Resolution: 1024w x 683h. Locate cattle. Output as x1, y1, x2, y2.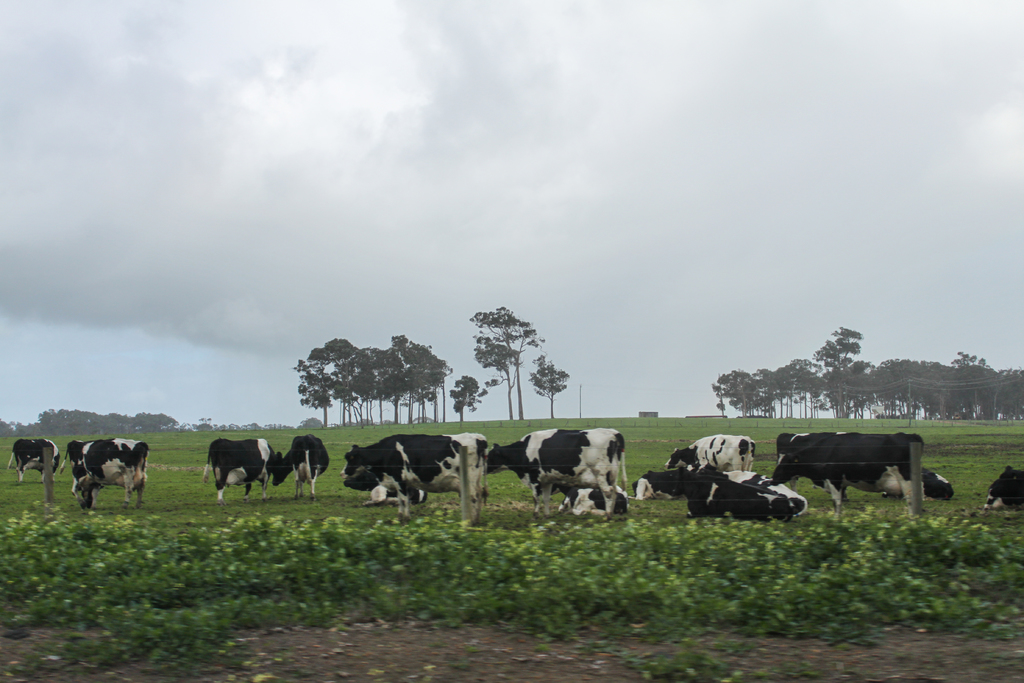
204, 439, 282, 506.
